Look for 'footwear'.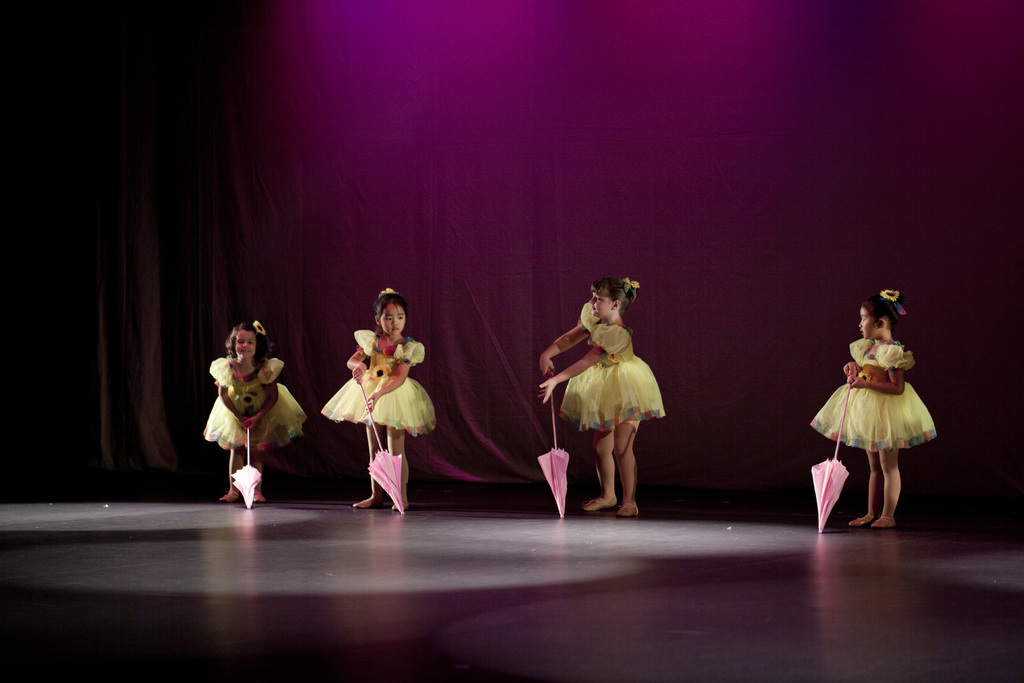
Found: bbox(248, 488, 266, 502).
